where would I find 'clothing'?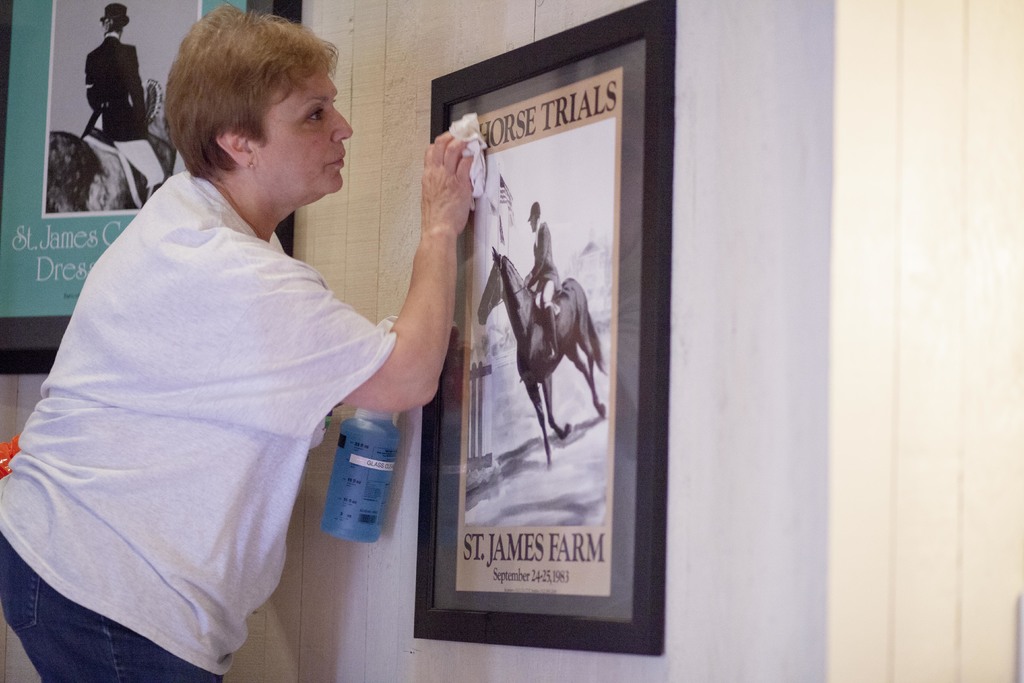
At locate(528, 226, 558, 320).
